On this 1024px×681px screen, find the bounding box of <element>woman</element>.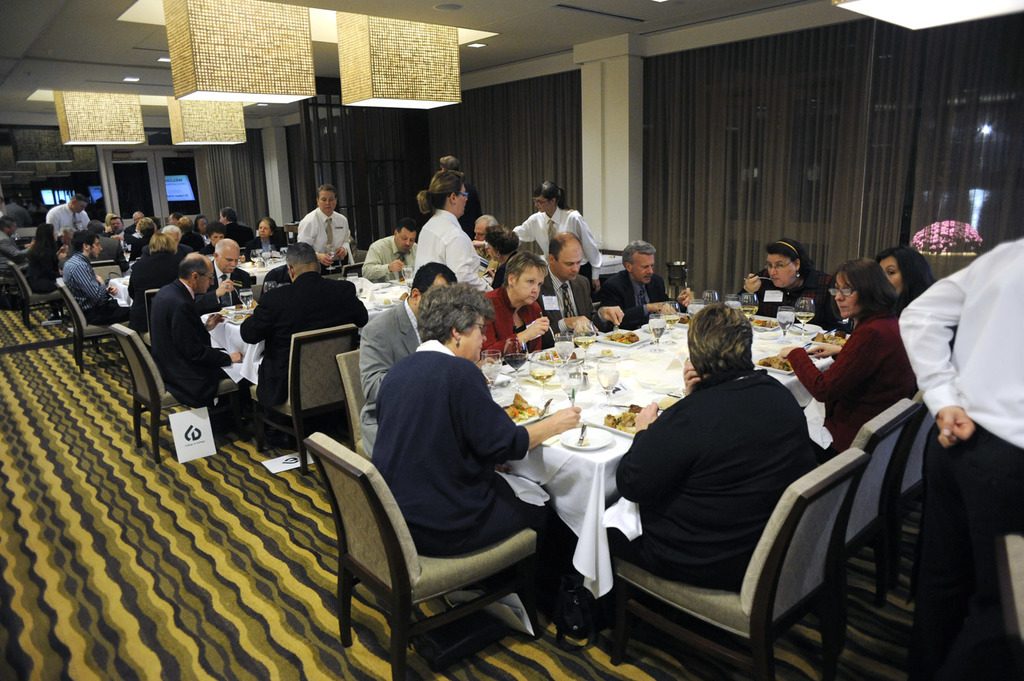
Bounding box: {"x1": 21, "y1": 221, "x2": 73, "y2": 328}.
